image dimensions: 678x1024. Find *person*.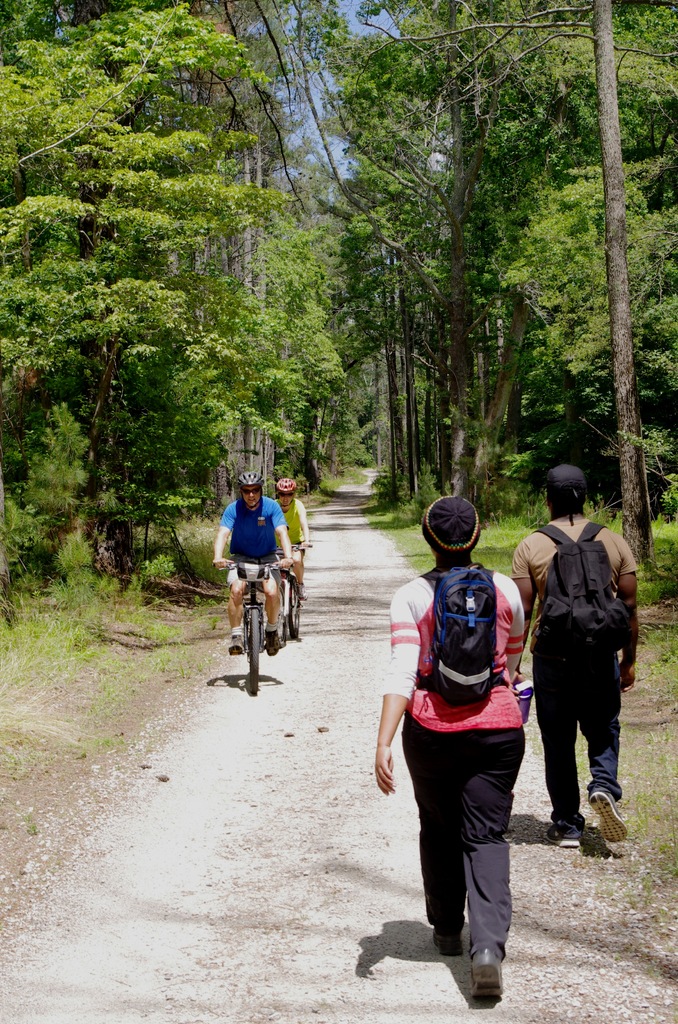
BBox(272, 477, 309, 591).
